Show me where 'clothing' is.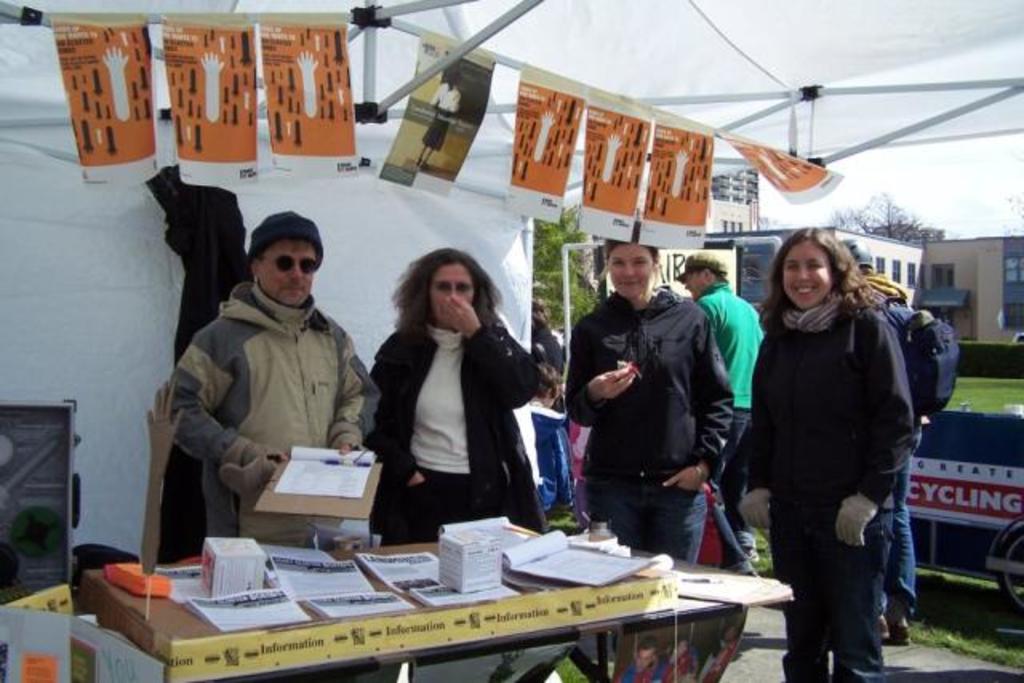
'clothing' is at (366,315,550,549).
